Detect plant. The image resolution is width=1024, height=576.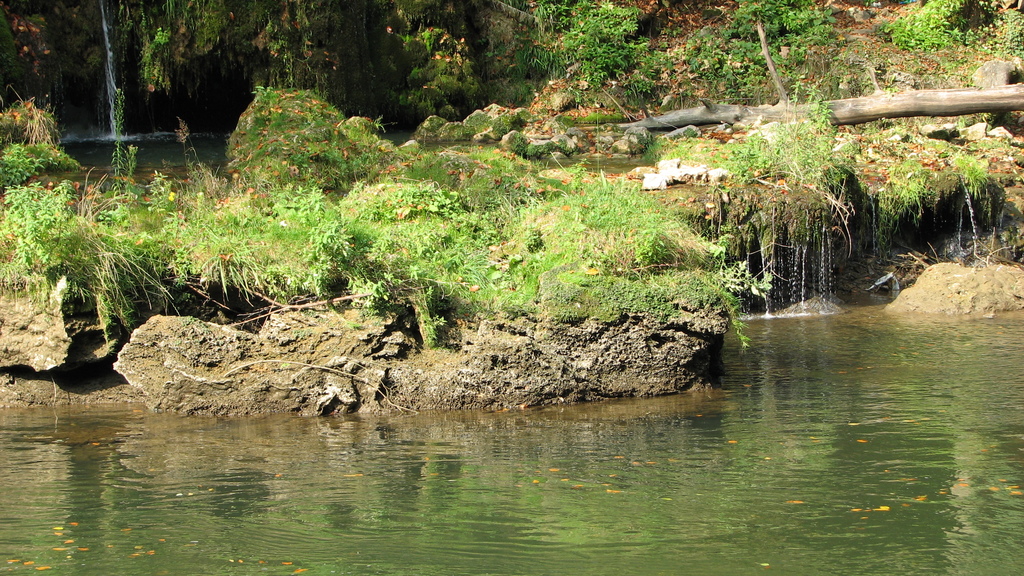
select_region(106, 2, 223, 95).
